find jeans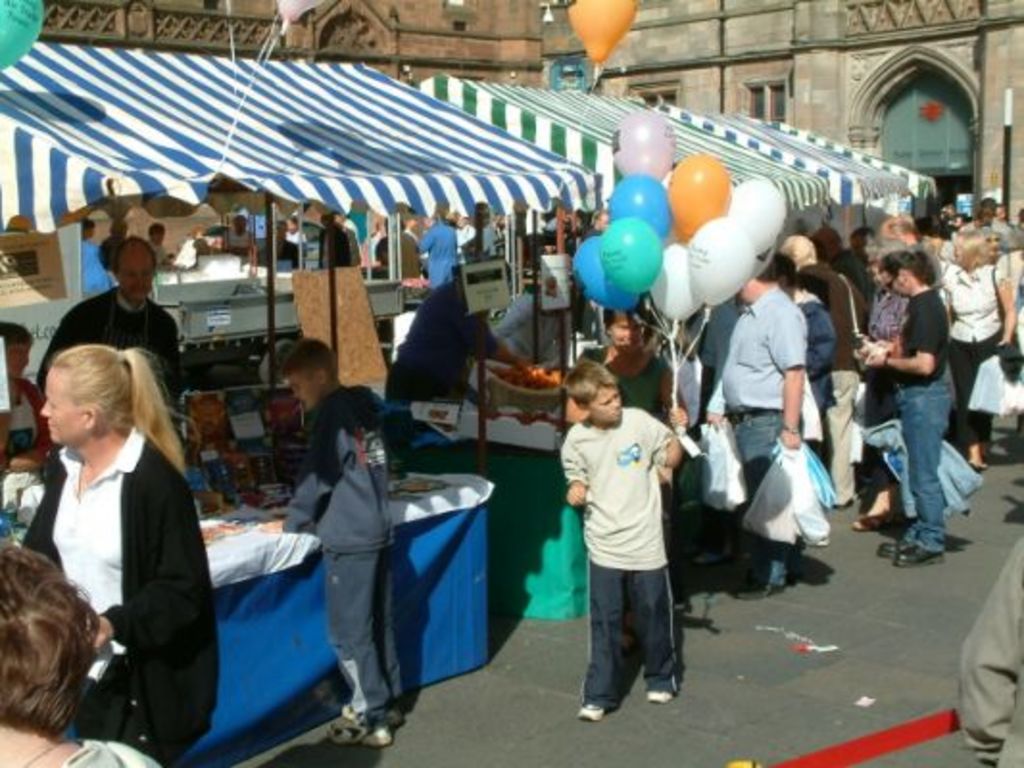
736,411,790,588
